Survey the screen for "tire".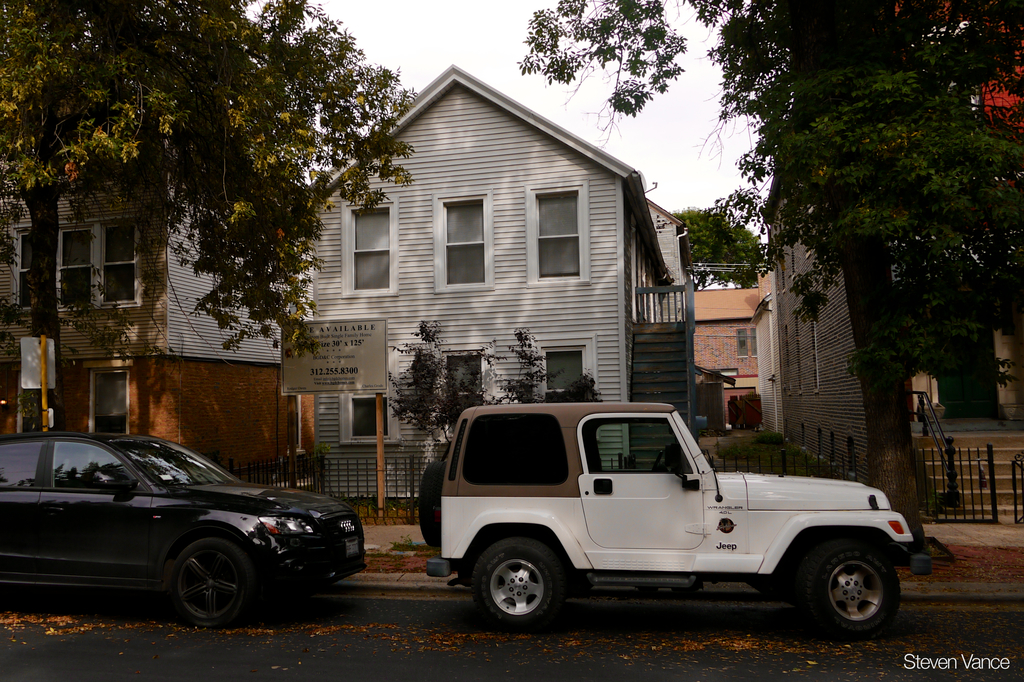
Survey found: [824,541,899,626].
